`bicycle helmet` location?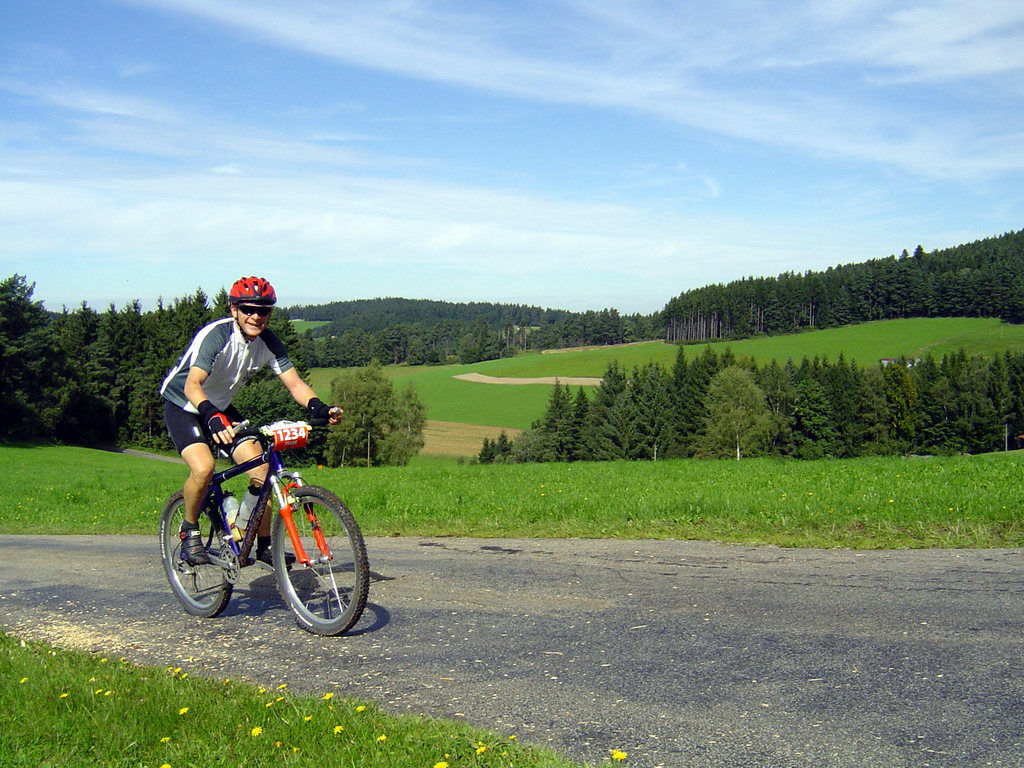
x1=225 y1=278 x2=278 y2=306
